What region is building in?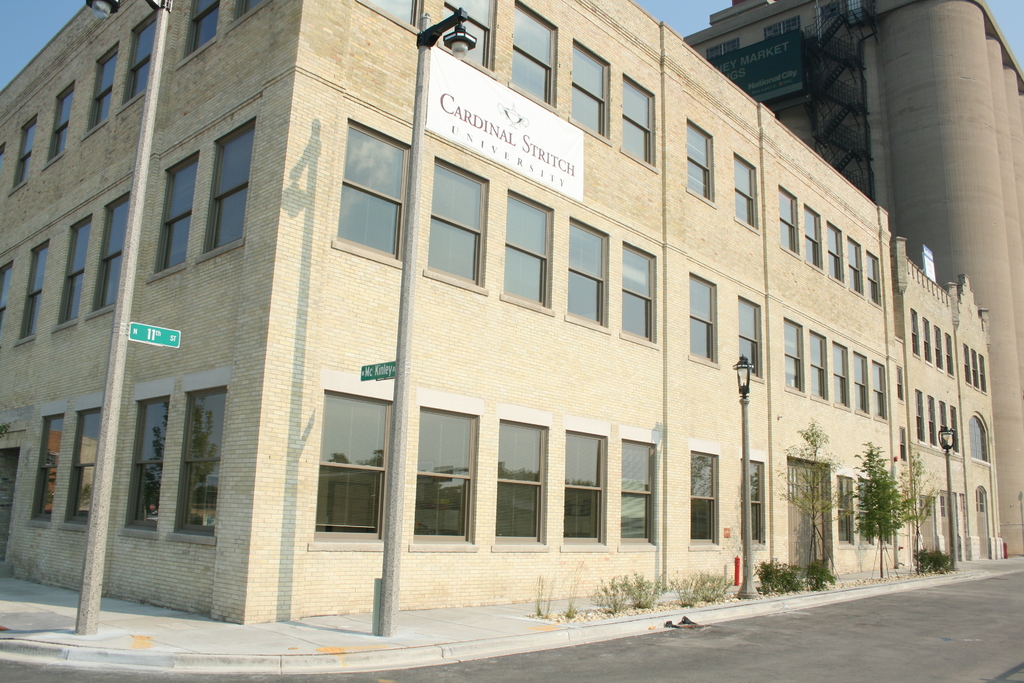
select_region(0, 0, 1007, 621).
